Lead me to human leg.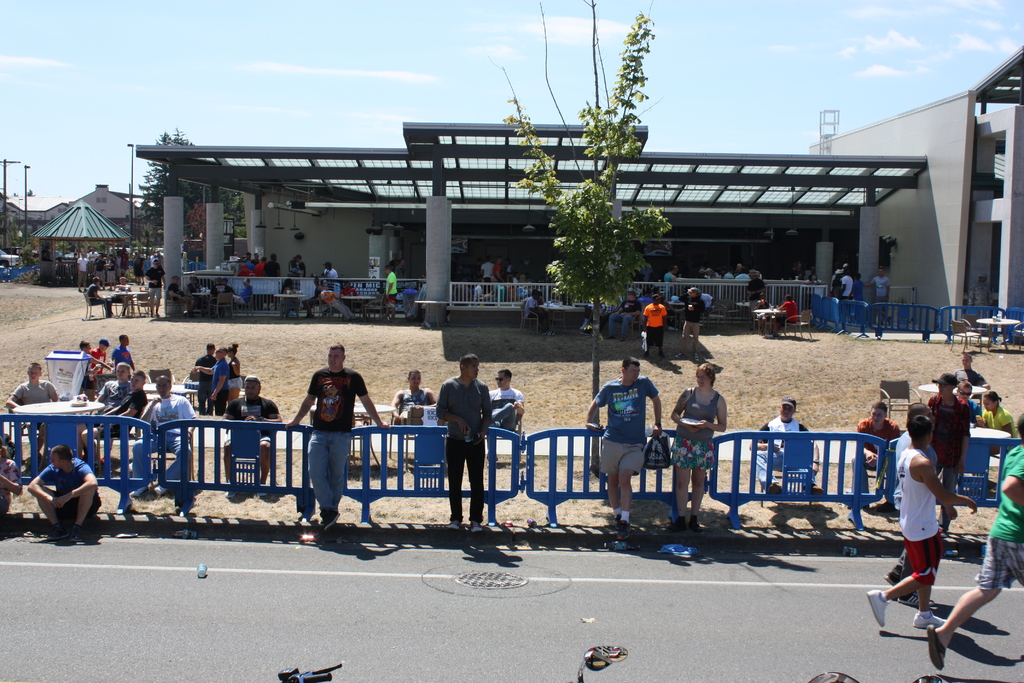
Lead to <bbox>618, 443, 638, 536</bbox>.
